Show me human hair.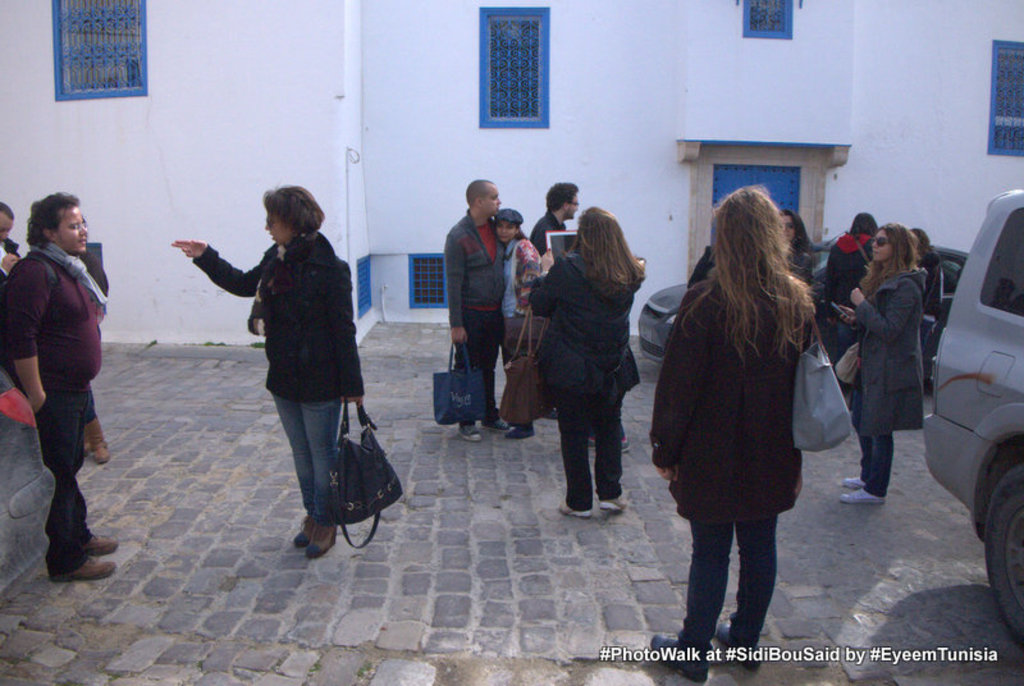
human hair is here: 517 221 530 242.
